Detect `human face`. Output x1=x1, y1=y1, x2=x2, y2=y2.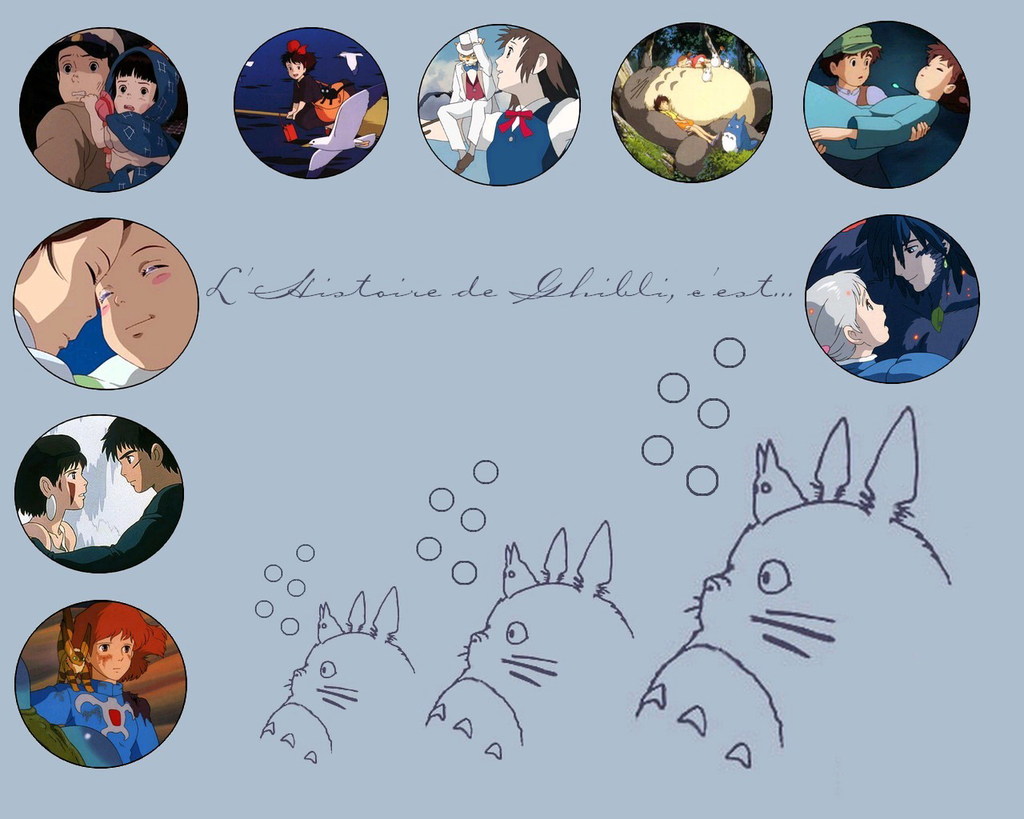
x1=895, y1=235, x2=941, y2=292.
